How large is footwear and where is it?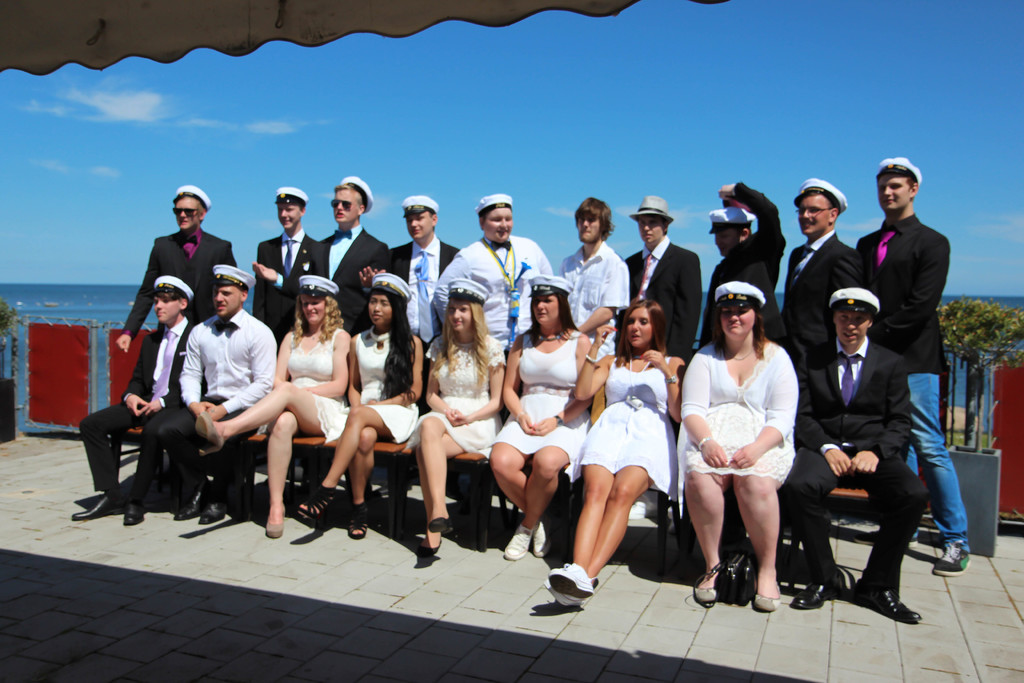
Bounding box: 170 491 207 521.
